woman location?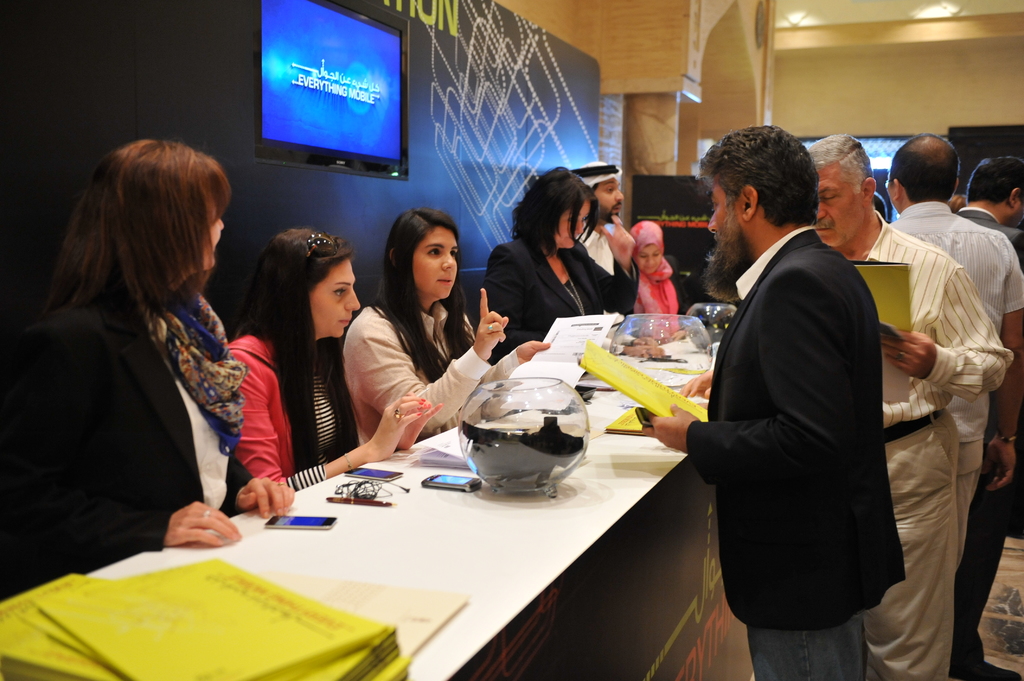
625:217:680:333
